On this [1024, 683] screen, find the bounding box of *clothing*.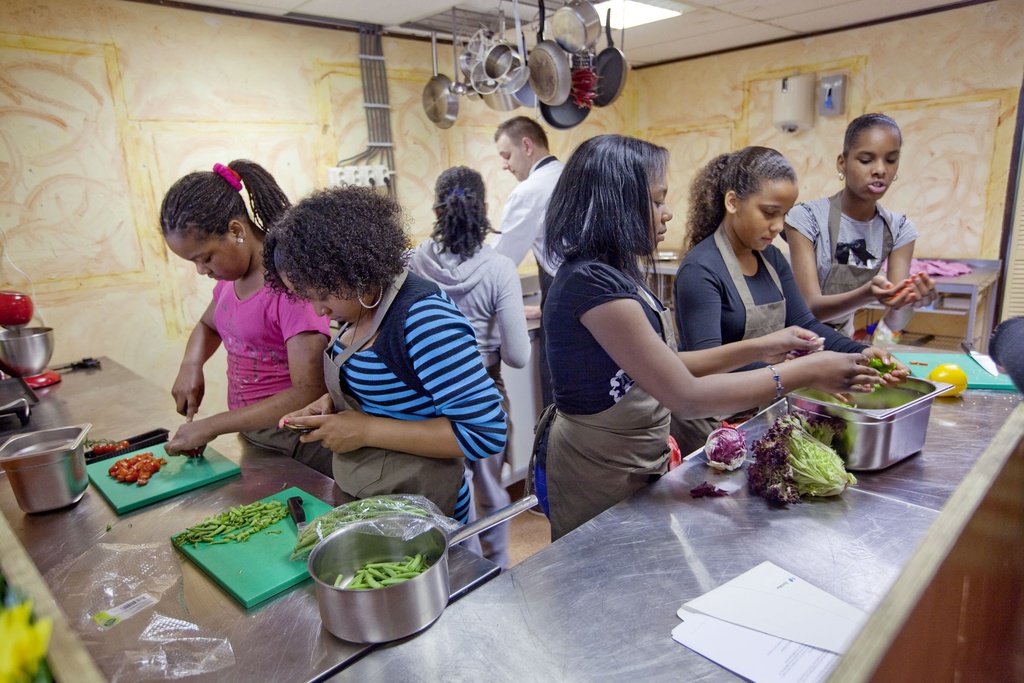
Bounding box: (left=483, top=155, right=569, bottom=310).
